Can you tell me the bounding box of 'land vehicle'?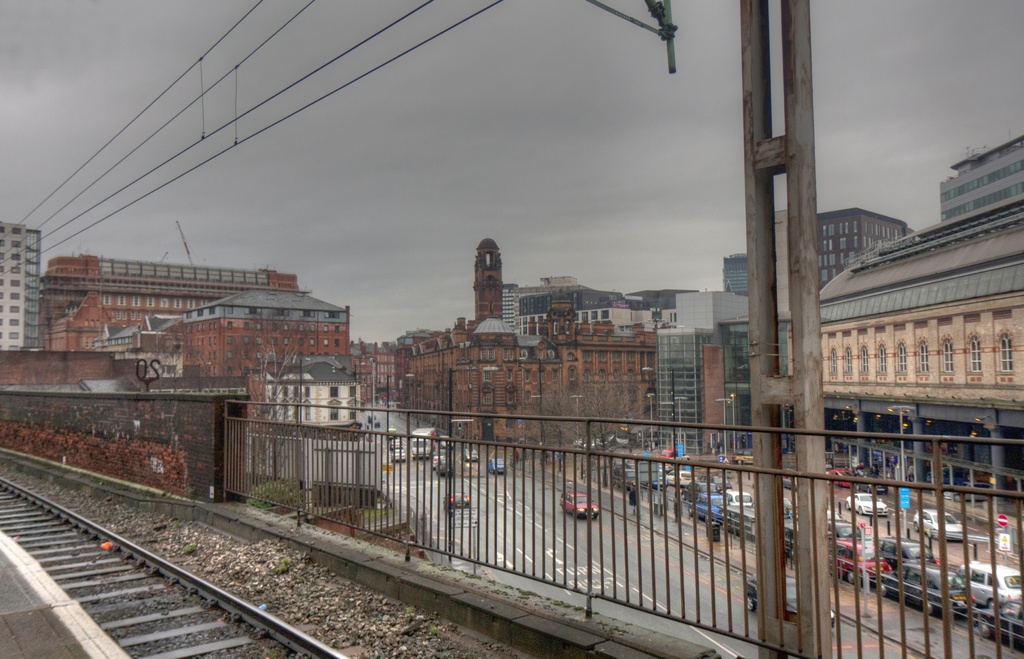
[856, 473, 890, 496].
